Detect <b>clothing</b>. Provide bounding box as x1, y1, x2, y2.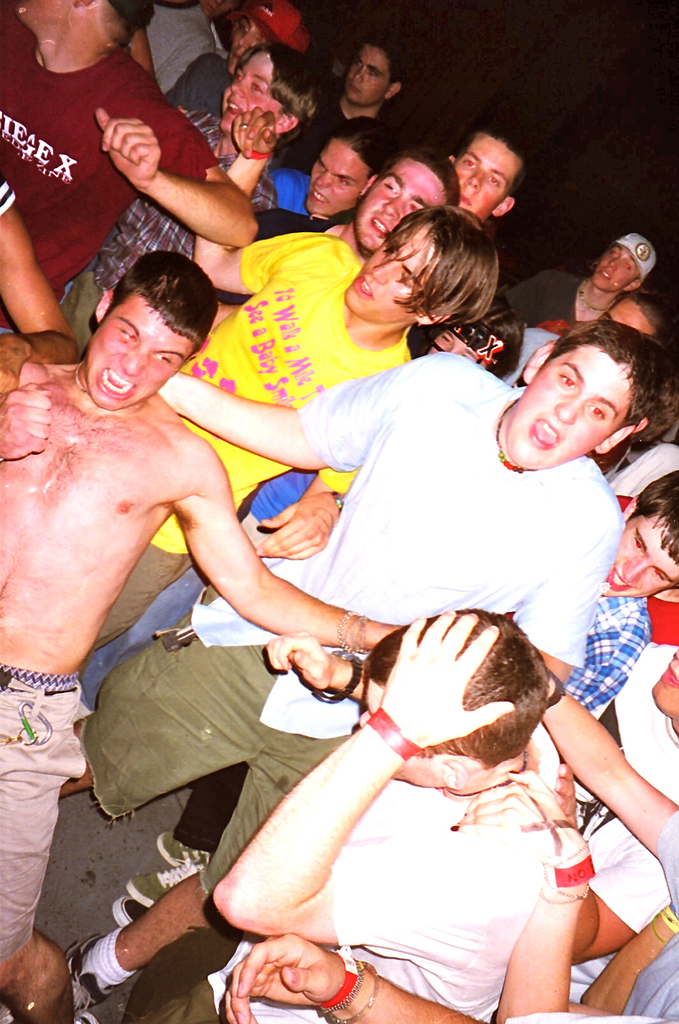
9, 349, 616, 967.
